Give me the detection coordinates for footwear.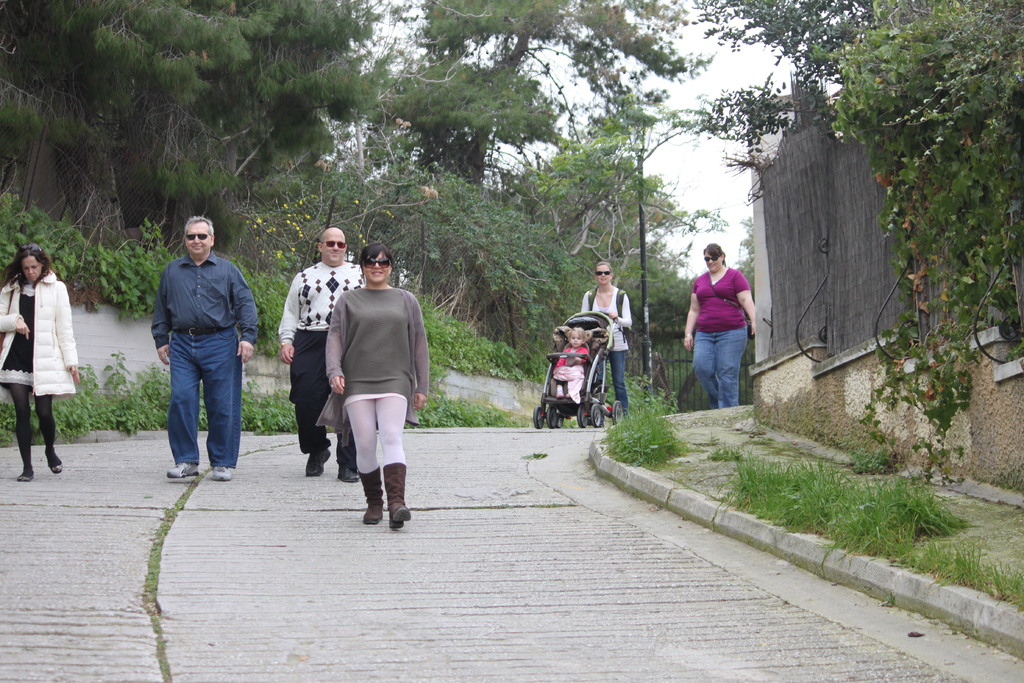
left=211, top=465, right=227, bottom=477.
